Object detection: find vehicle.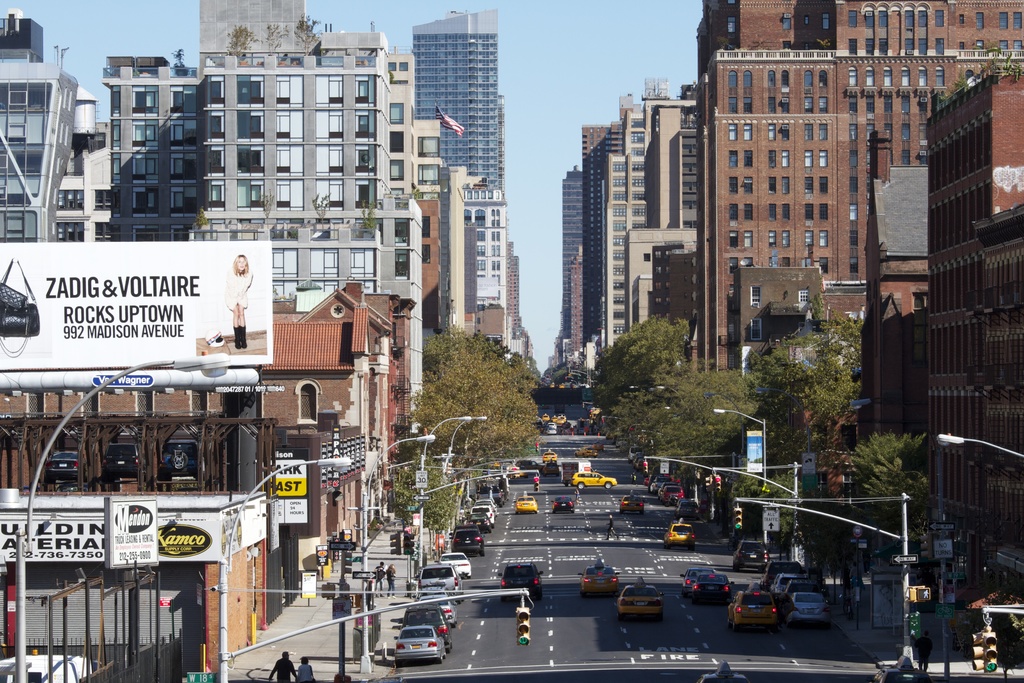
box(568, 465, 617, 490).
